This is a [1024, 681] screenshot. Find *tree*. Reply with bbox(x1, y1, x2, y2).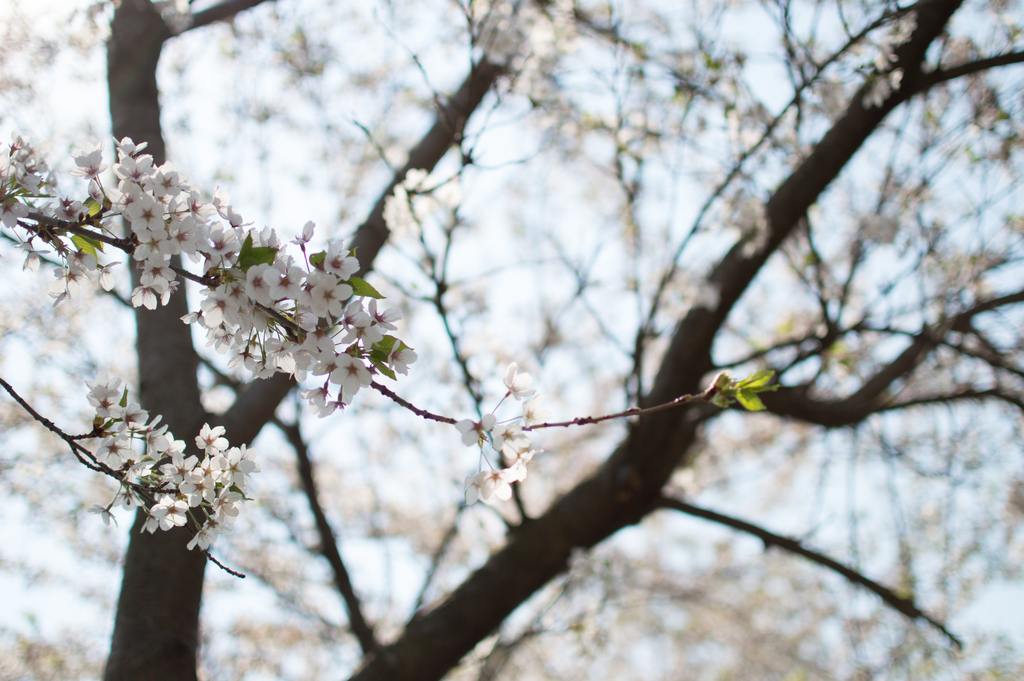
bbox(0, 0, 1023, 680).
